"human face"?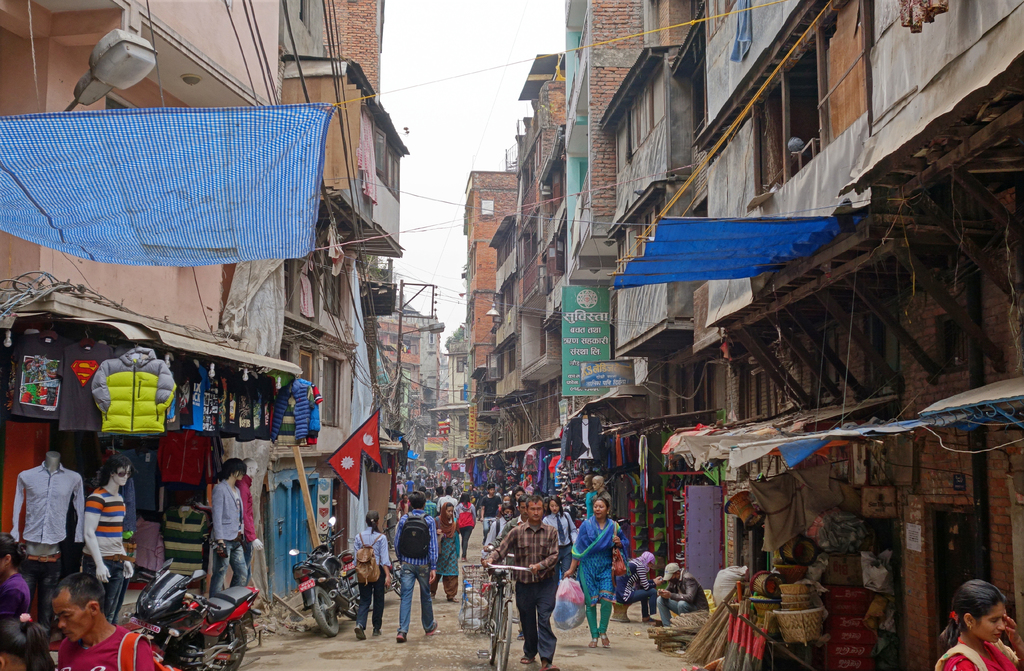
pyautogui.locateOnScreen(444, 503, 460, 526)
